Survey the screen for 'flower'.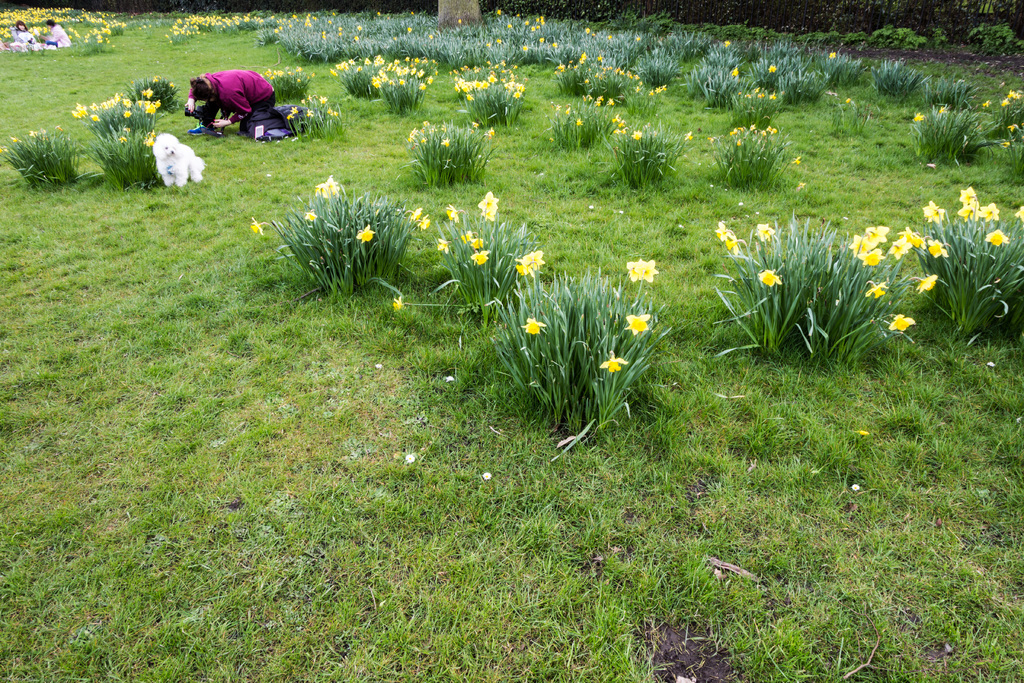
Survey found: 311/176/342/197.
